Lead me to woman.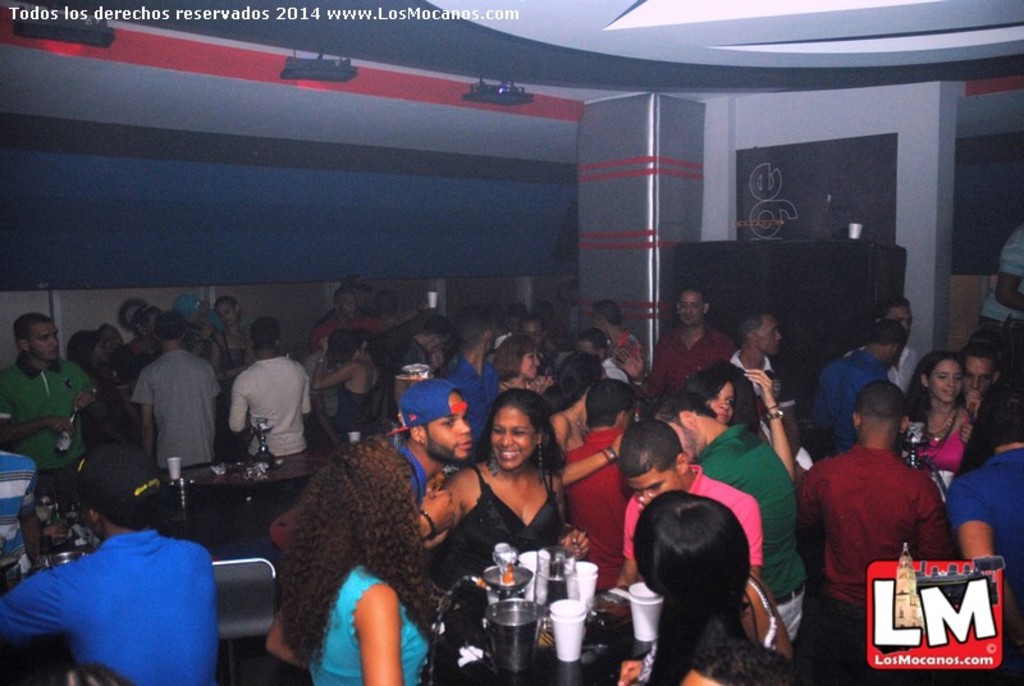
Lead to (x1=902, y1=356, x2=983, y2=474).
